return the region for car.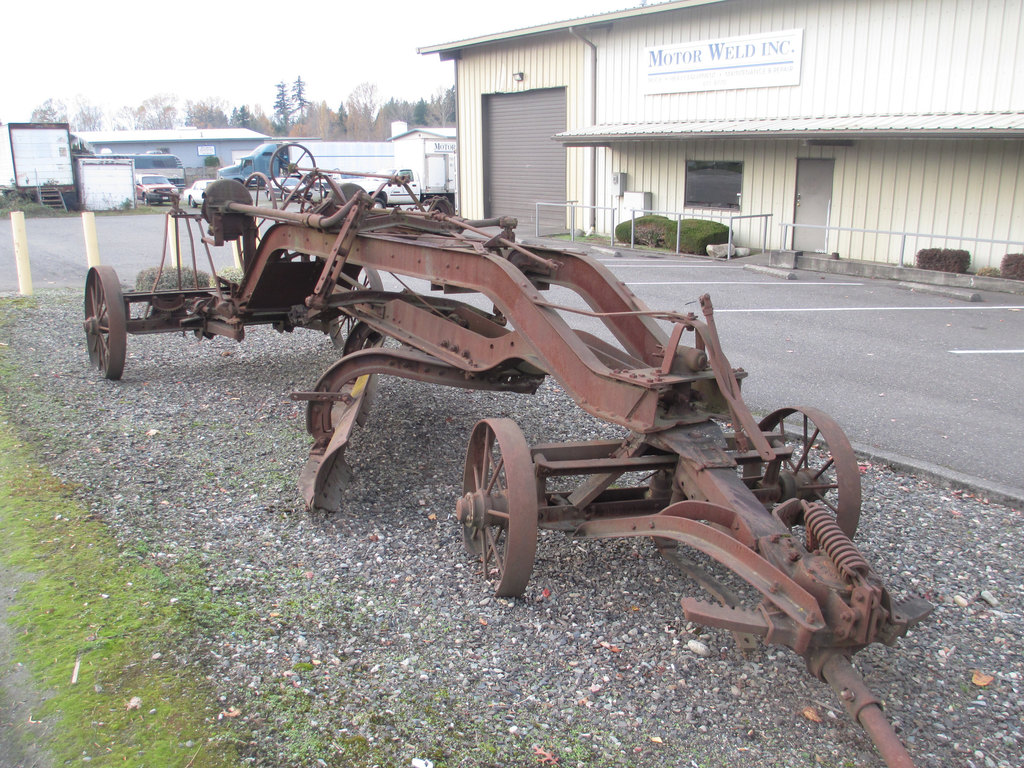
Rect(130, 171, 173, 193).
